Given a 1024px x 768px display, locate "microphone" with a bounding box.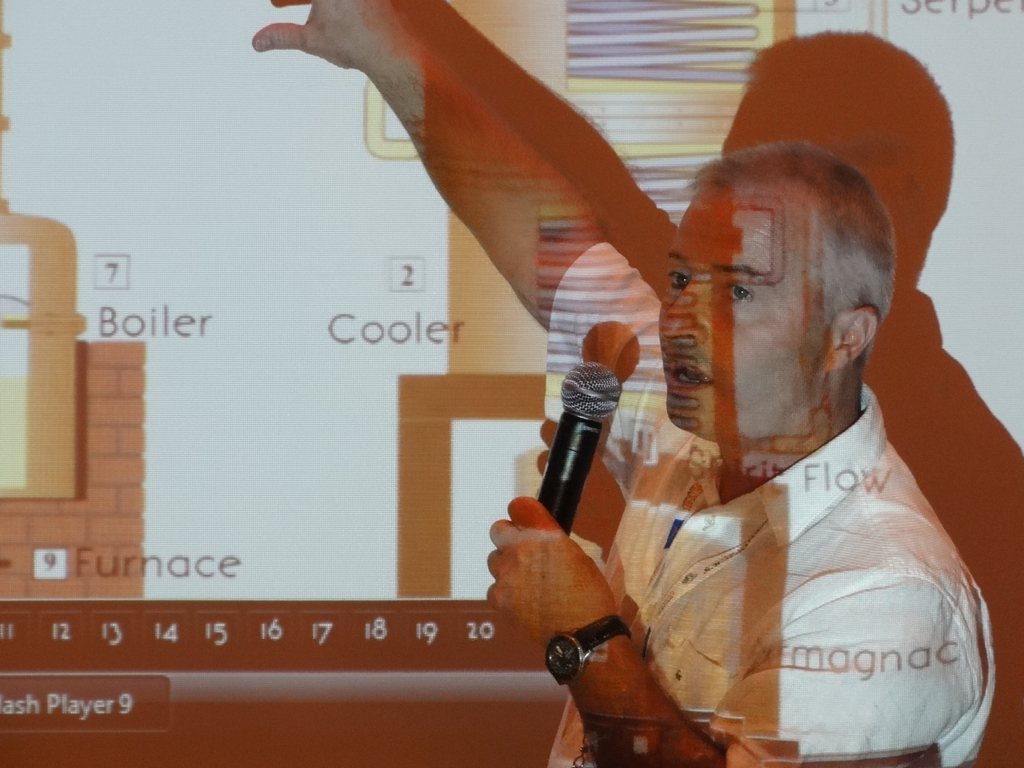
Located: bbox=(526, 367, 624, 540).
